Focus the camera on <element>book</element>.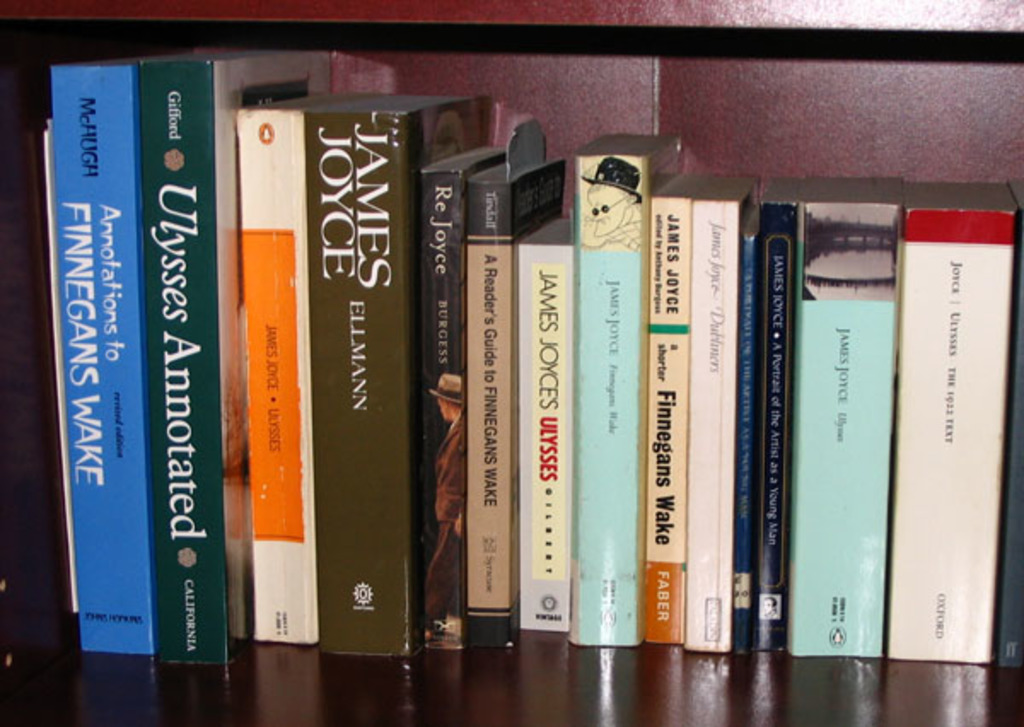
Focus region: 785/172/905/652.
